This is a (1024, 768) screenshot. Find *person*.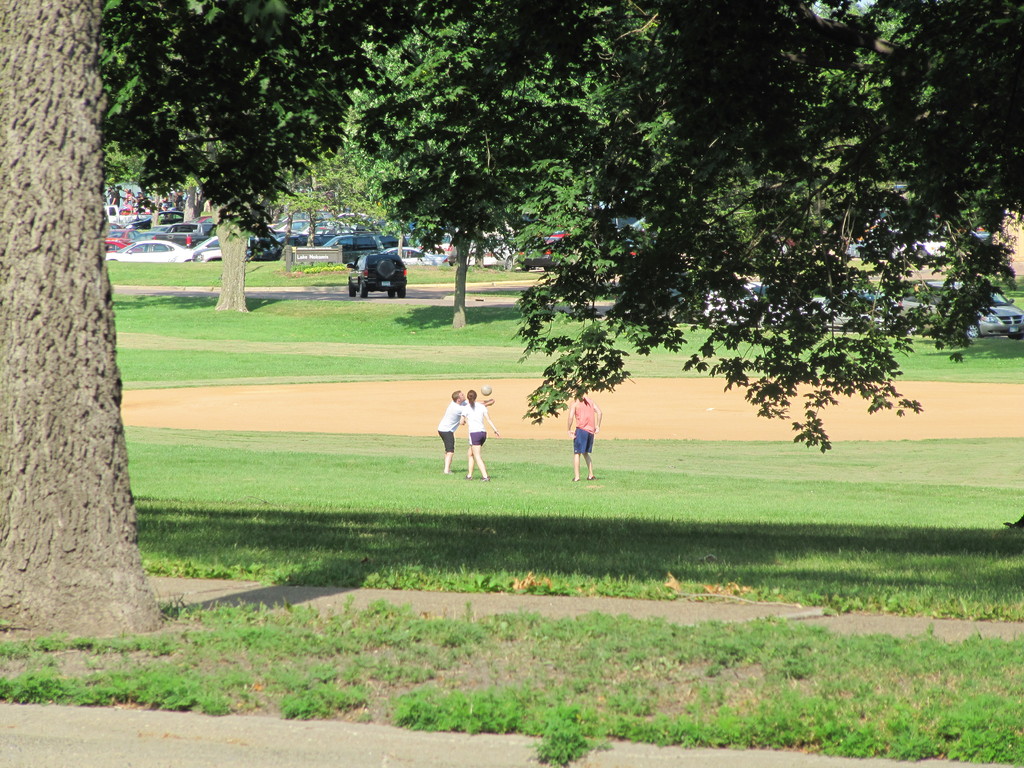
Bounding box: detection(566, 387, 602, 482).
